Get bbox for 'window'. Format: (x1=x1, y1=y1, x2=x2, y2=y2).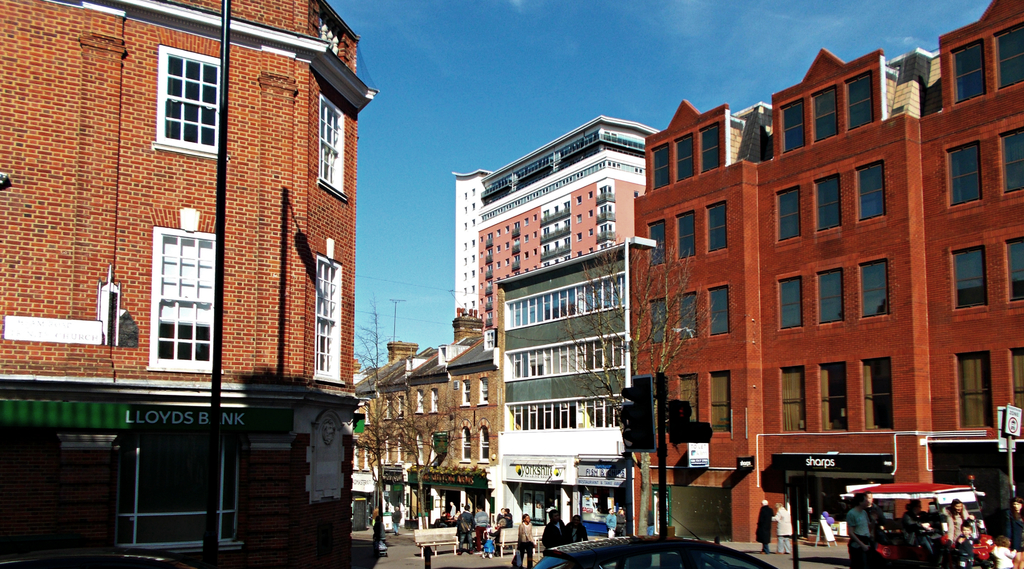
(x1=531, y1=190, x2=540, y2=201).
